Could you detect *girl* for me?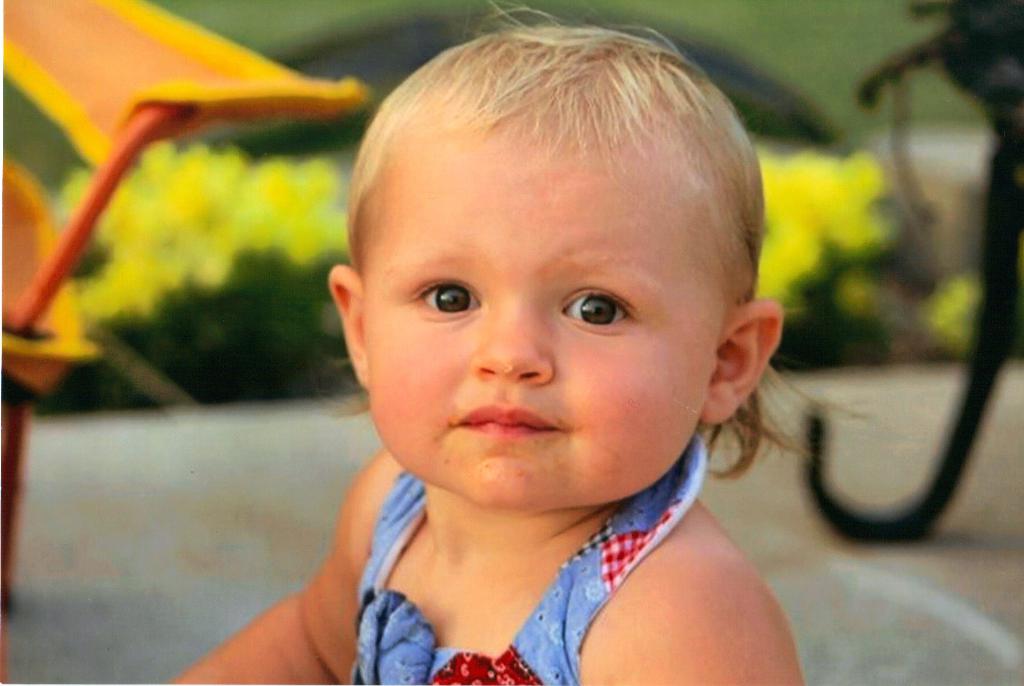
Detection result: (x1=170, y1=0, x2=868, y2=685).
